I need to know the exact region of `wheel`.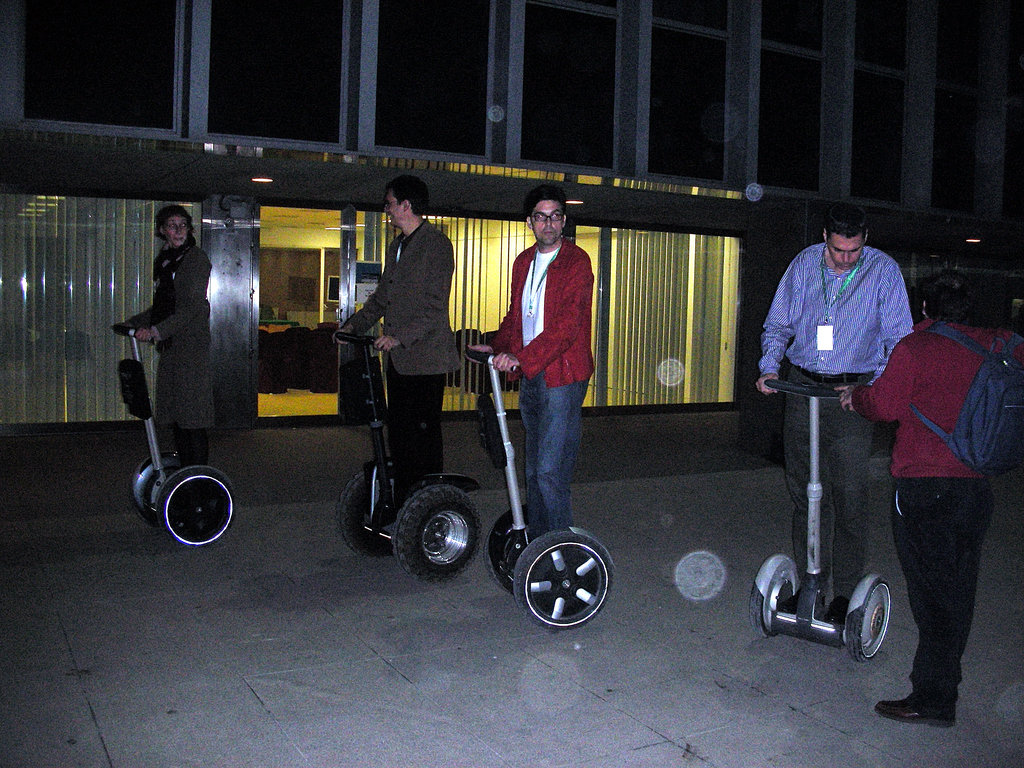
Region: BBox(136, 447, 175, 509).
